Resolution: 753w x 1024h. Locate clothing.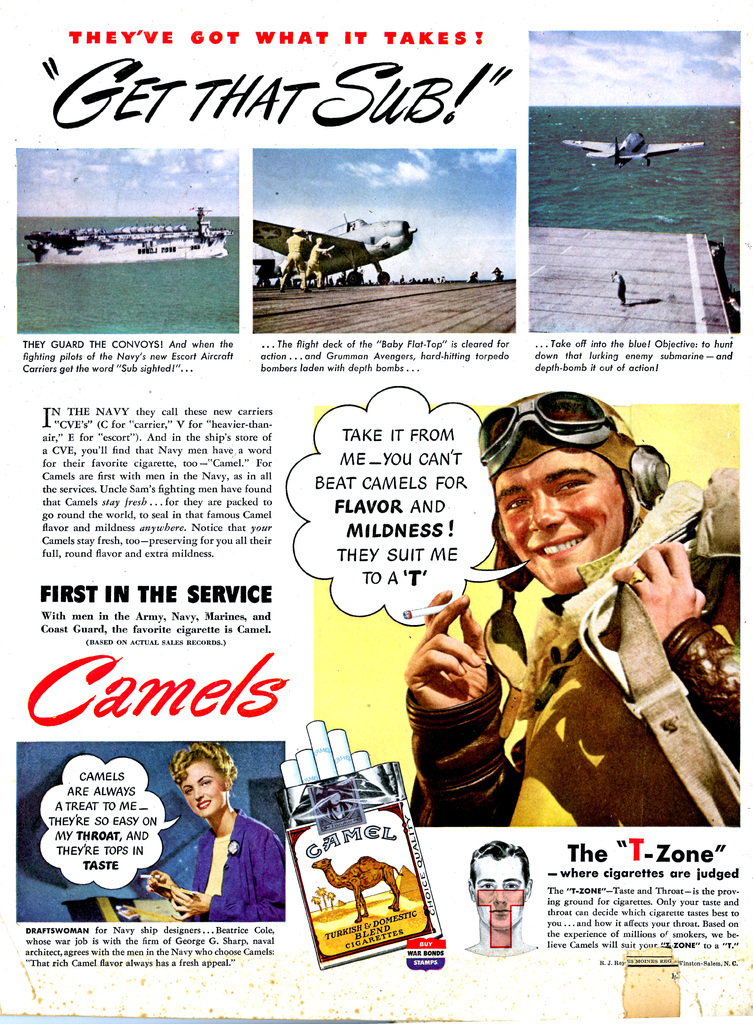
region(409, 477, 744, 830).
